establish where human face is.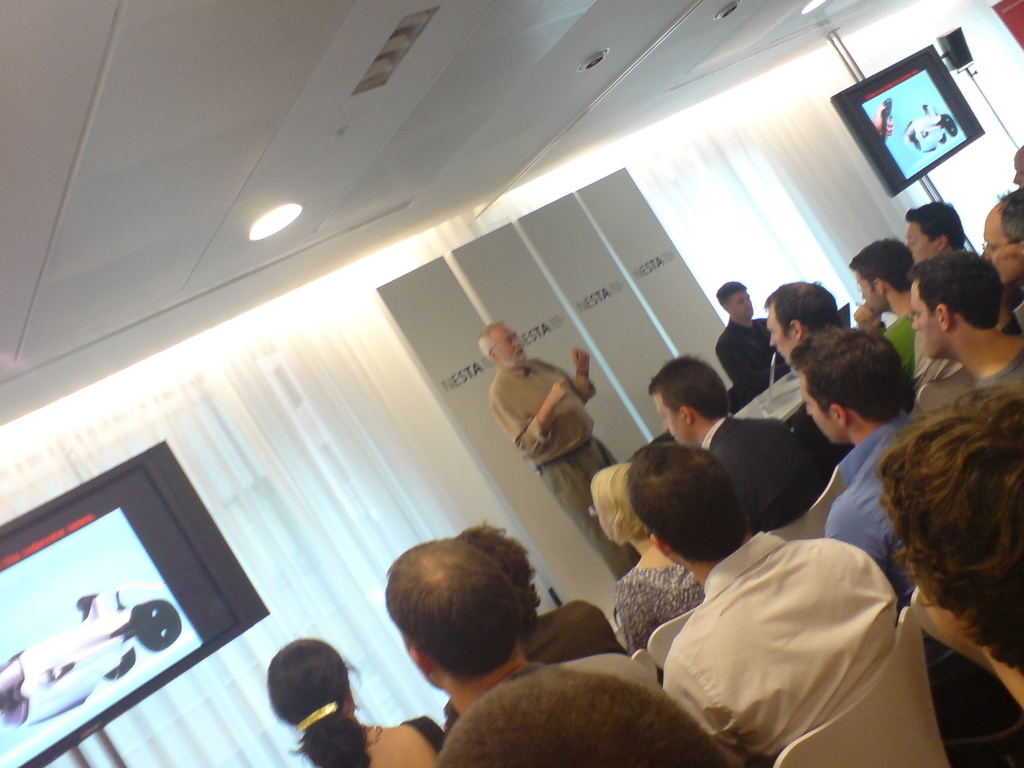
Established at (x1=1013, y1=141, x2=1023, y2=190).
